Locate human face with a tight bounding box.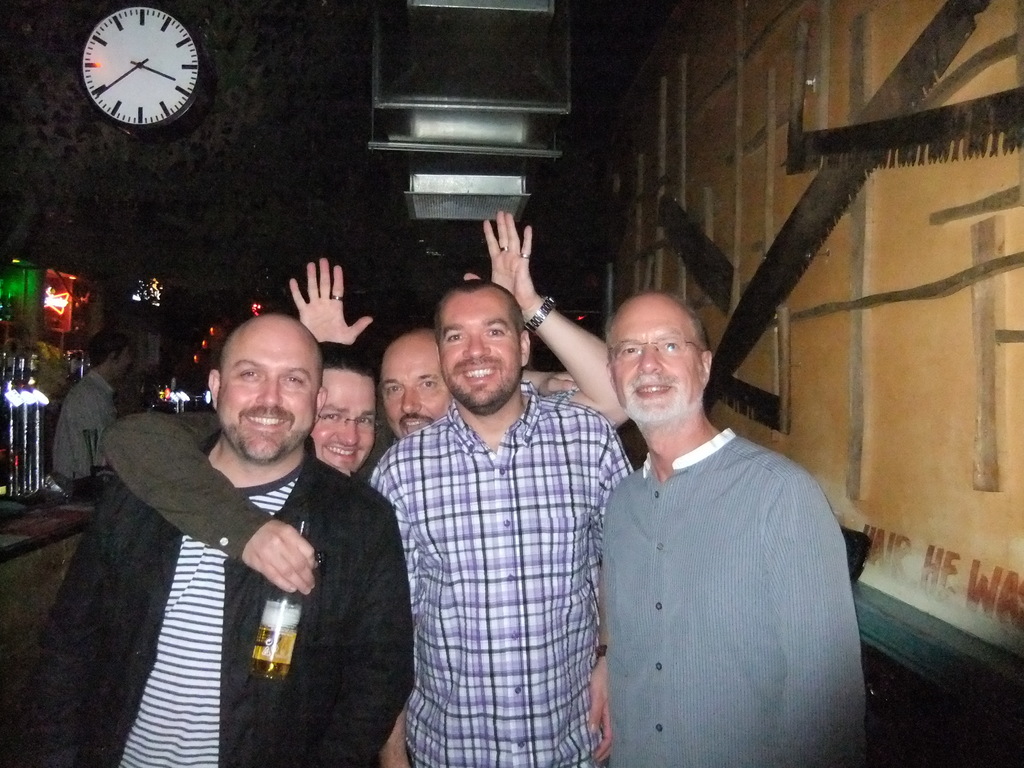
{"left": 440, "top": 291, "right": 516, "bottom": 408}.
